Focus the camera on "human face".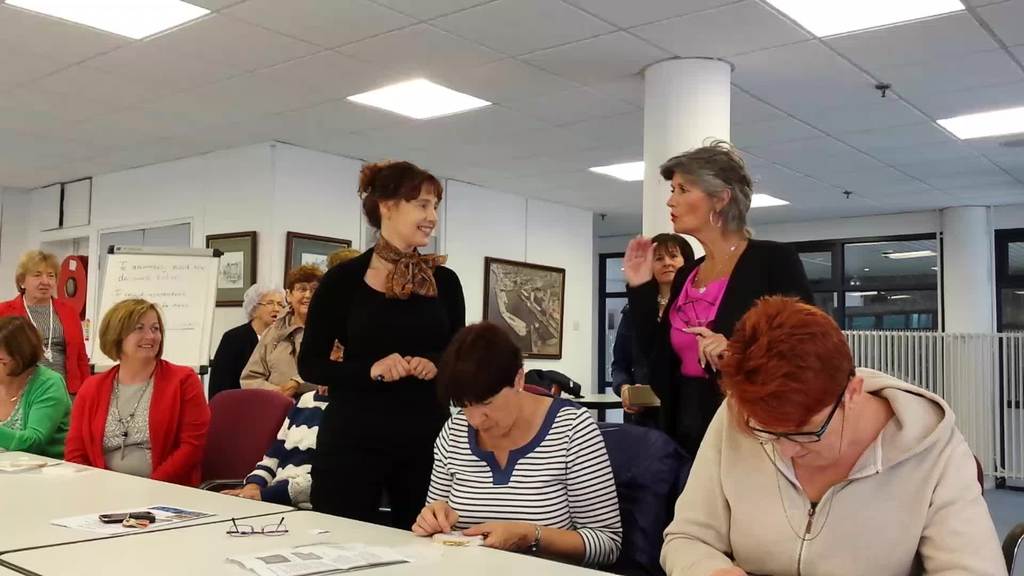
Focus region: rect(118, 303, 161, 357).
